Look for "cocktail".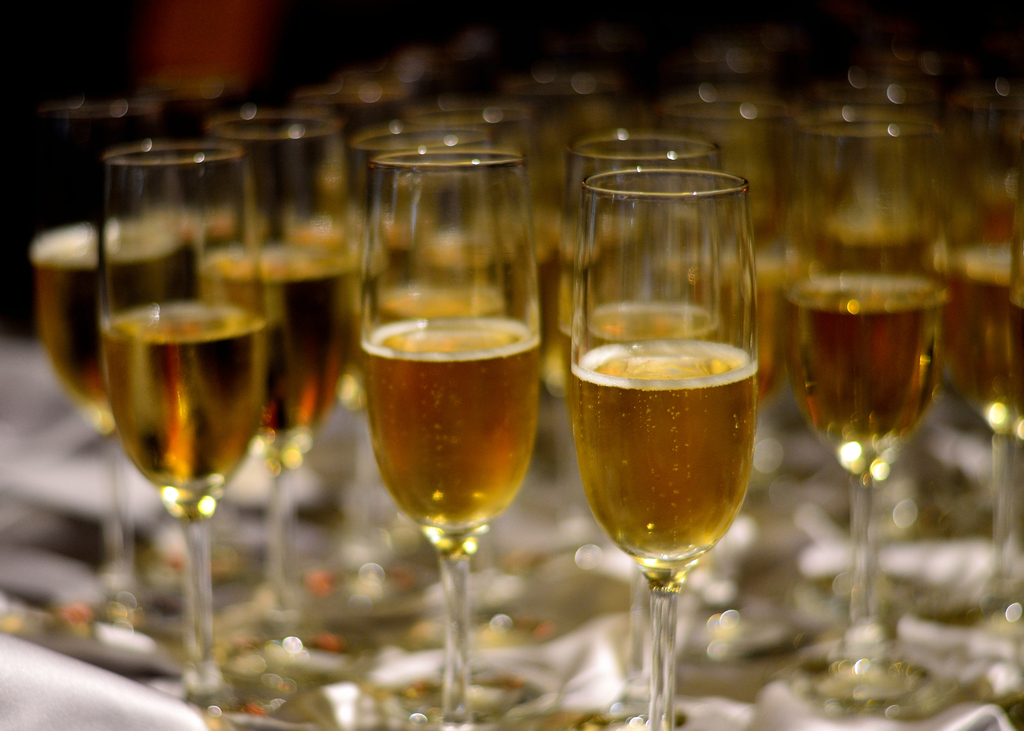
Found: (left=198, top=99, right=363, bottom=717).
